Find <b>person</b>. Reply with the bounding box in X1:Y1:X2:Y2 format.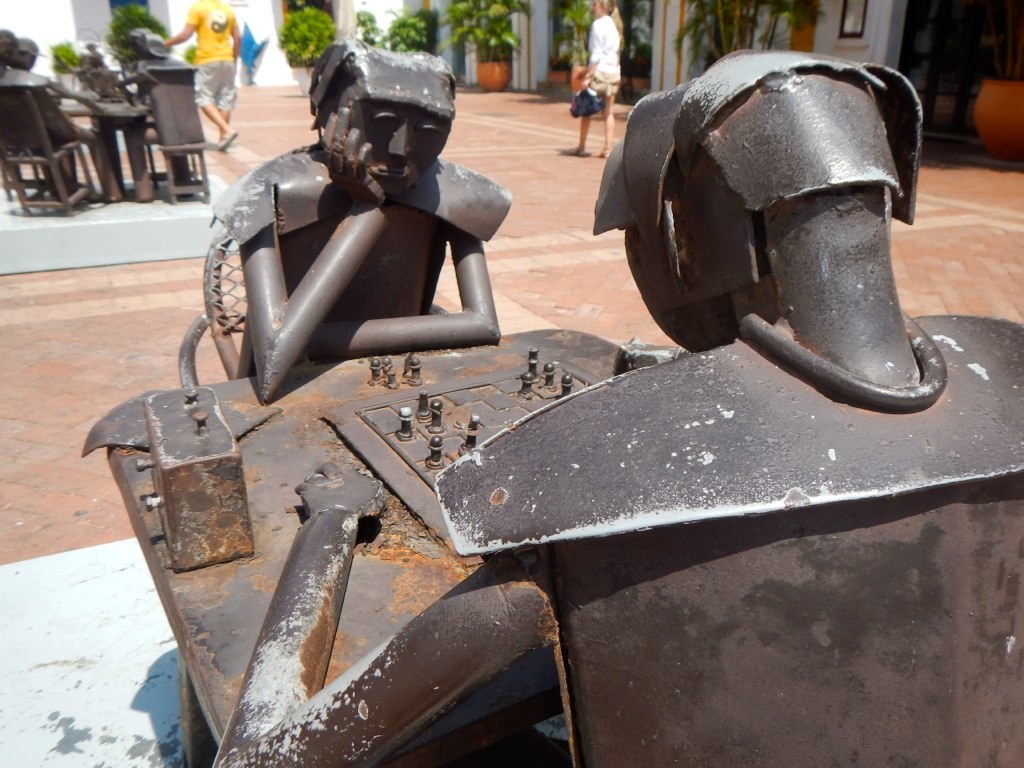
207:43:1023:767.
